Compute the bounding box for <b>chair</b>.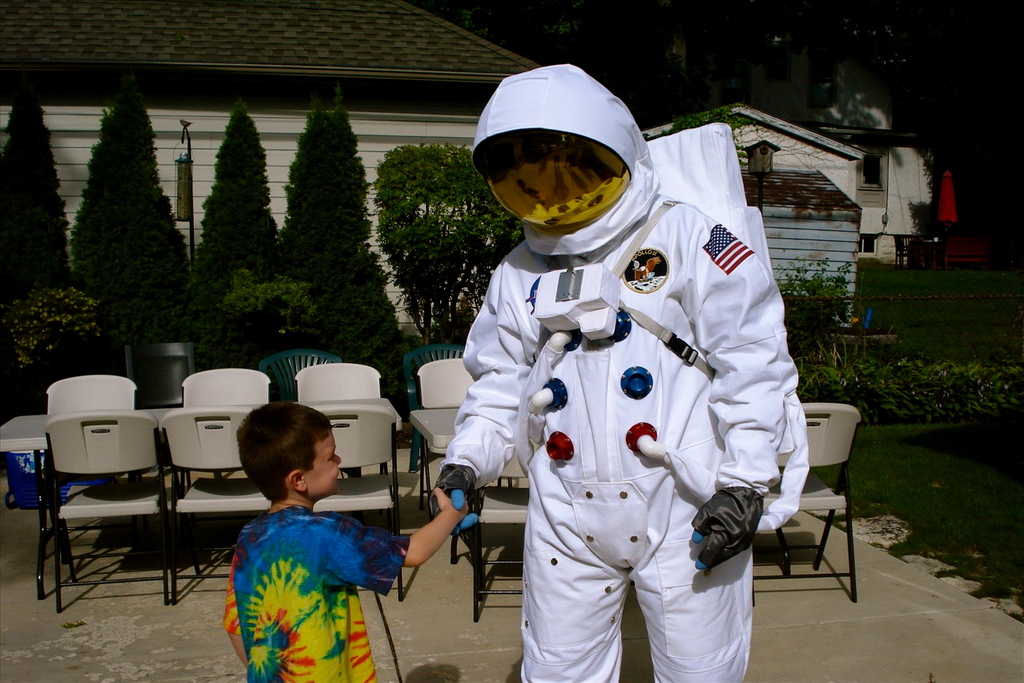
select_region(120, 341, 196, 412).
